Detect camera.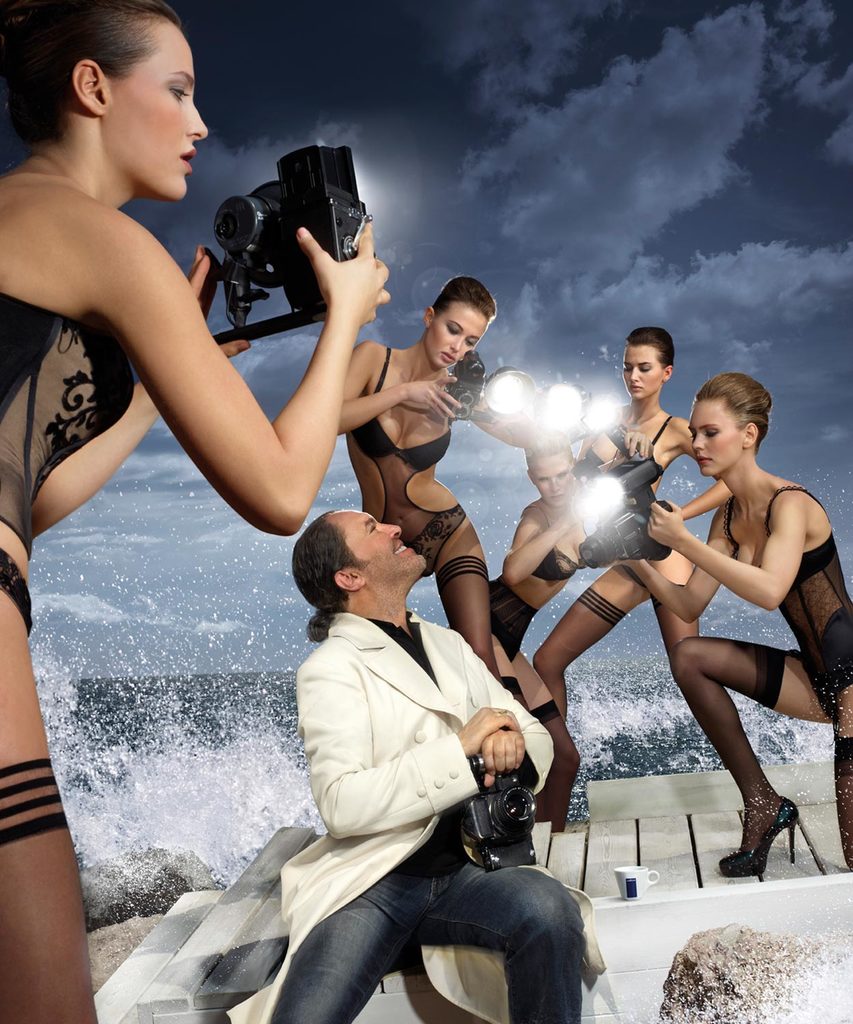
Detected at crop(433, 345, 508, 436).
